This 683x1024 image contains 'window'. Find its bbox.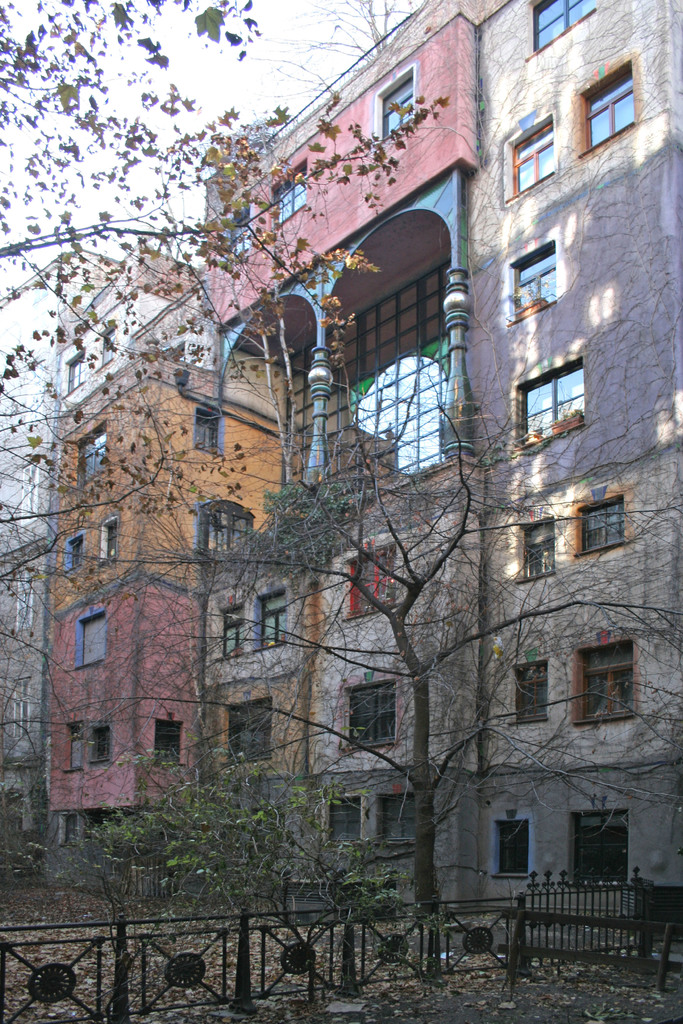
pyautogui.locateOnScreen(66, 721, 117, 764).
